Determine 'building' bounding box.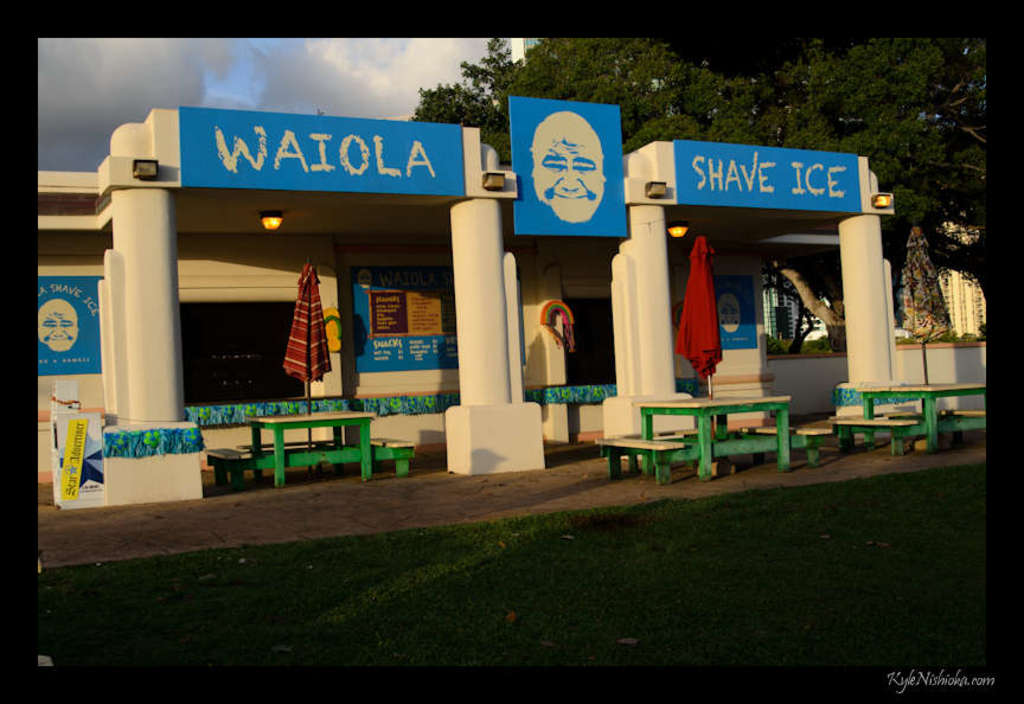
Determined: rect(488, 36, 548, 113).
